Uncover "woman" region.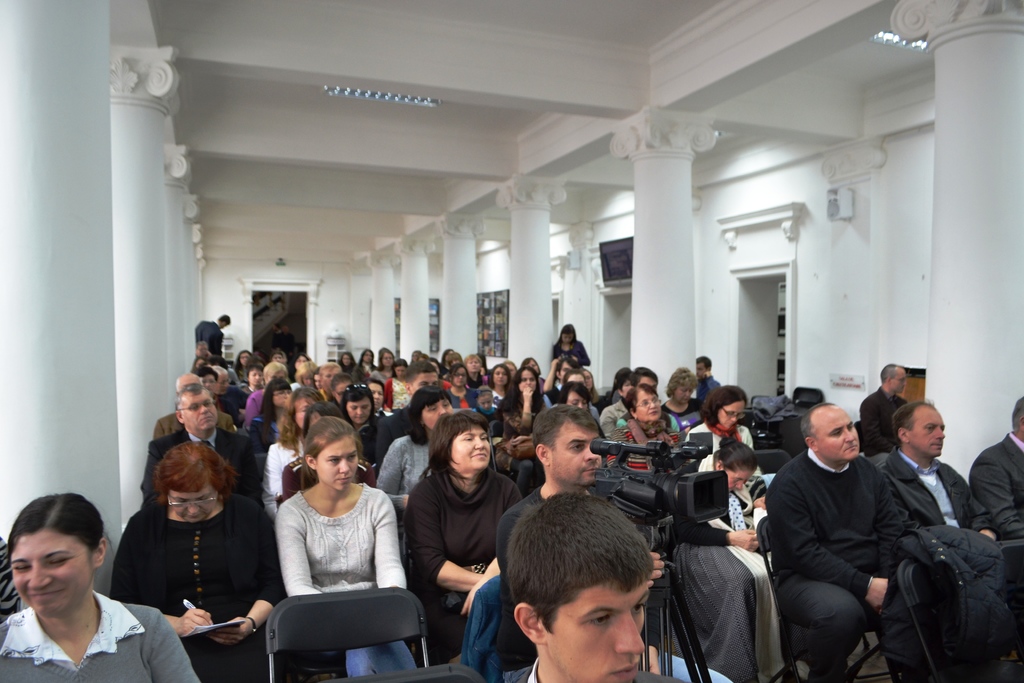
Uncovered: 551 325 590 364.
